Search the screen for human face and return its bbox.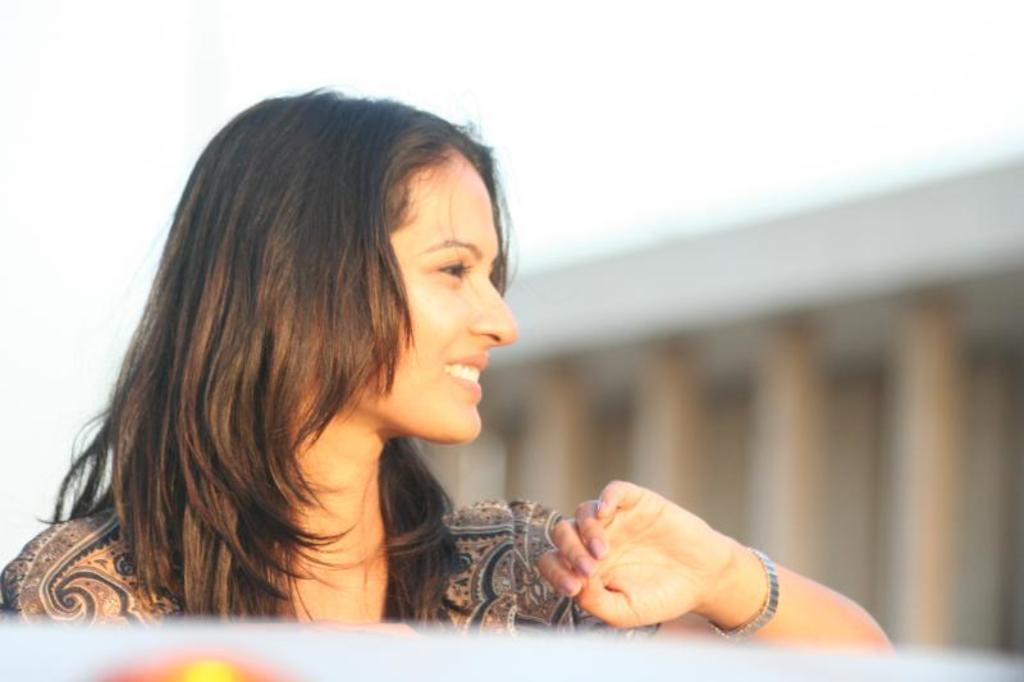
Found: l=358, t=182, r=522, b=447.
